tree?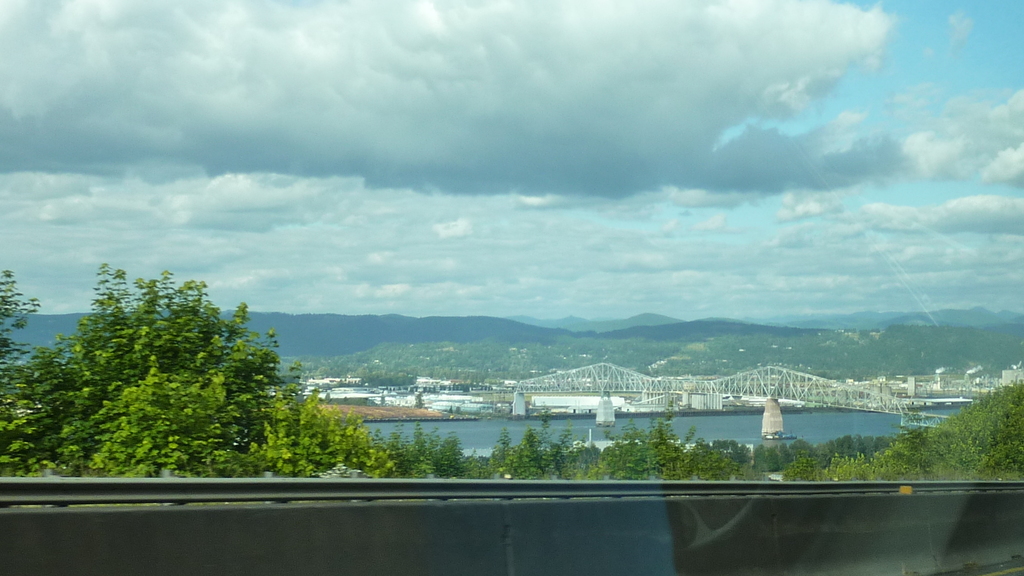
locate(0, 265, 47, 487)
